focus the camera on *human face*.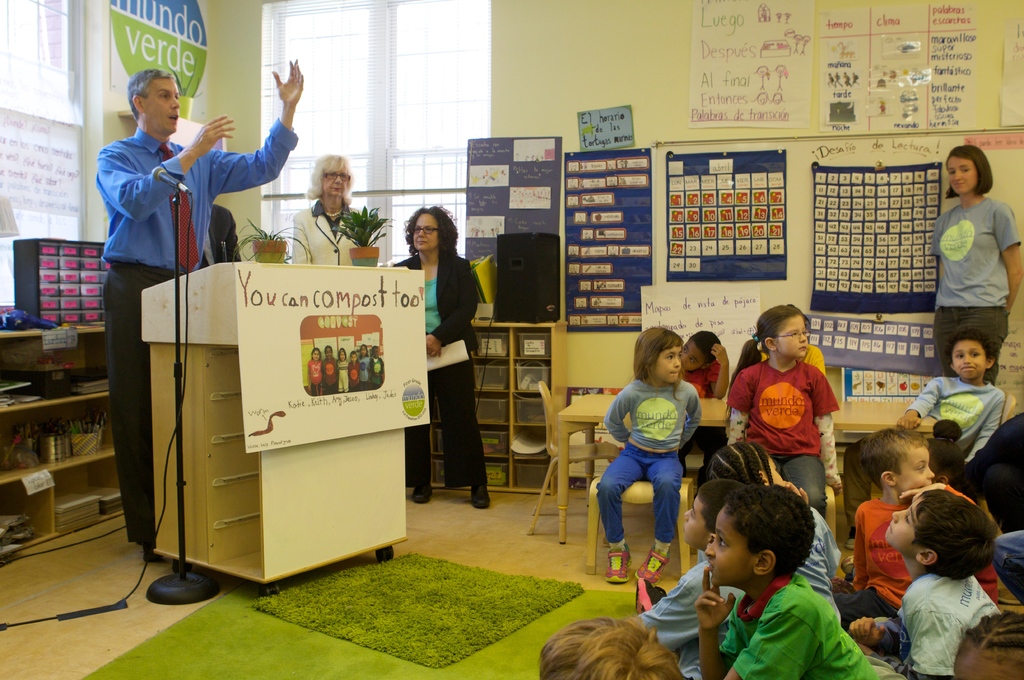
Focus region: left=682, top=494, right=710, bottom=545.
